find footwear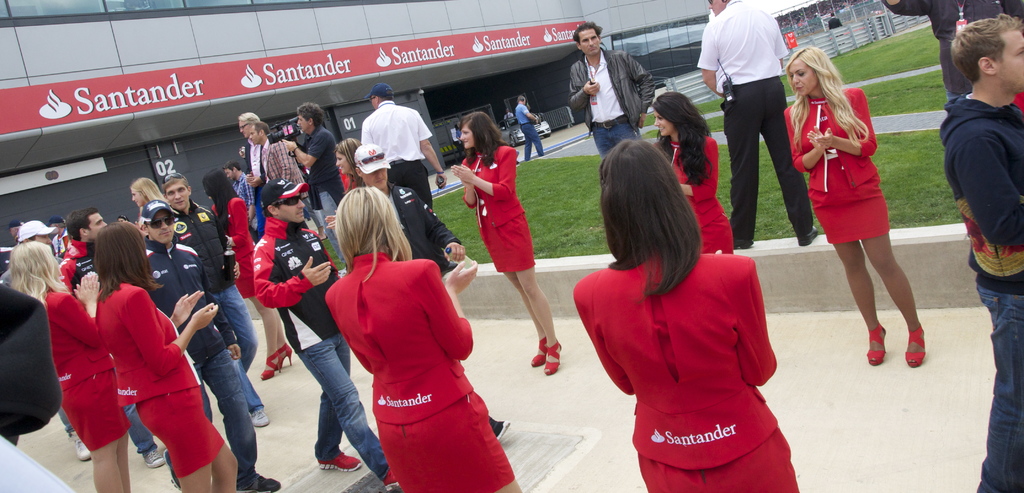
region(546, 337, 562, 374)
